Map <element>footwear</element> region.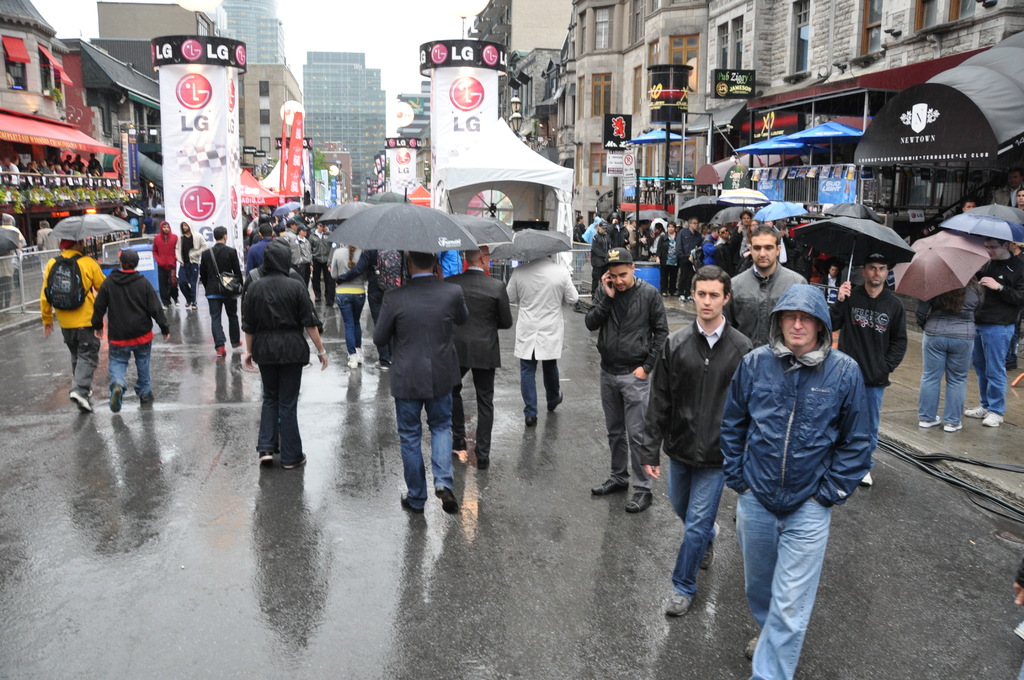
Mapped to bbox=[682, 296, 691, 303].
